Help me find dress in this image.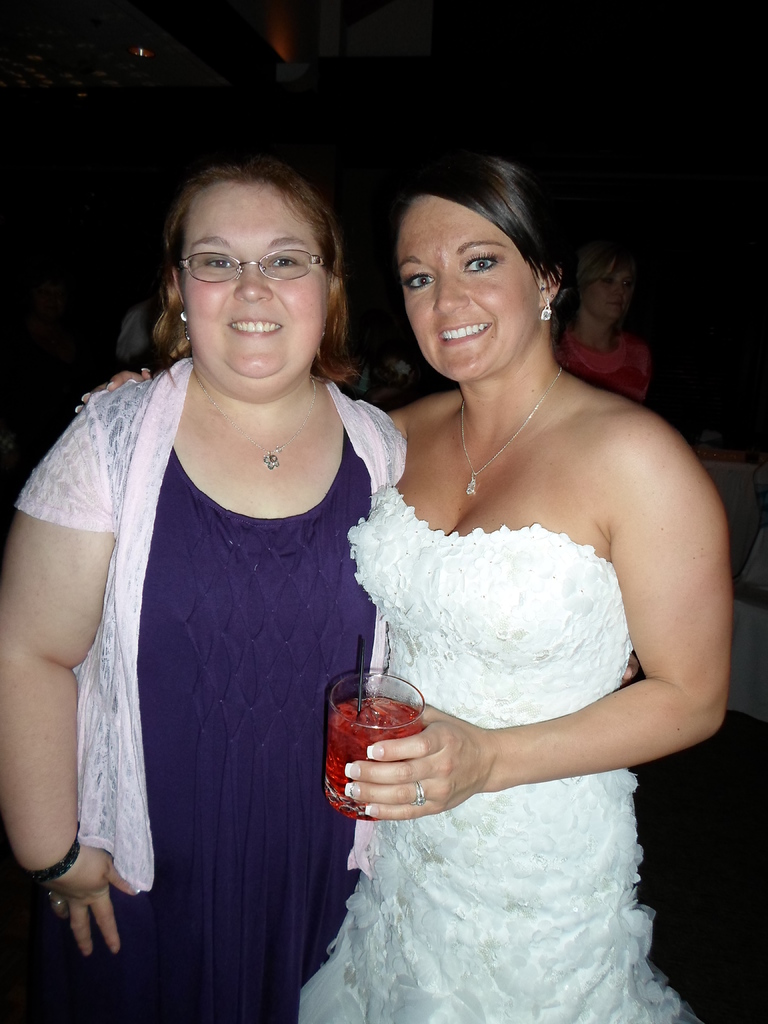
Found it: [0,377,378,1023].
